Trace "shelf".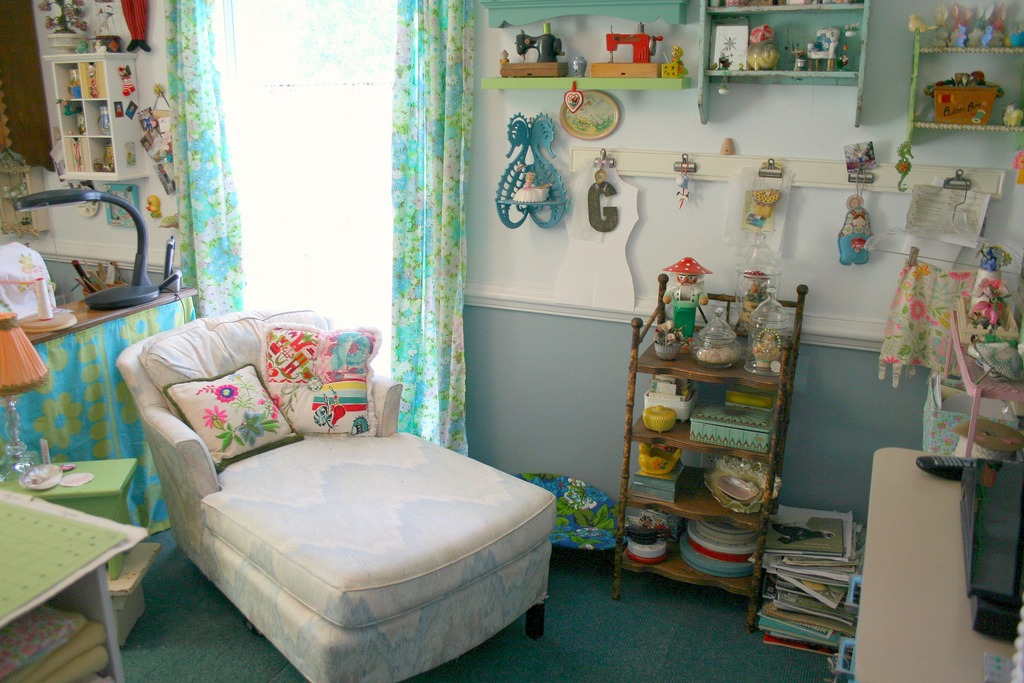
Traced to left=486, top=0, right=692, bottom=30.
